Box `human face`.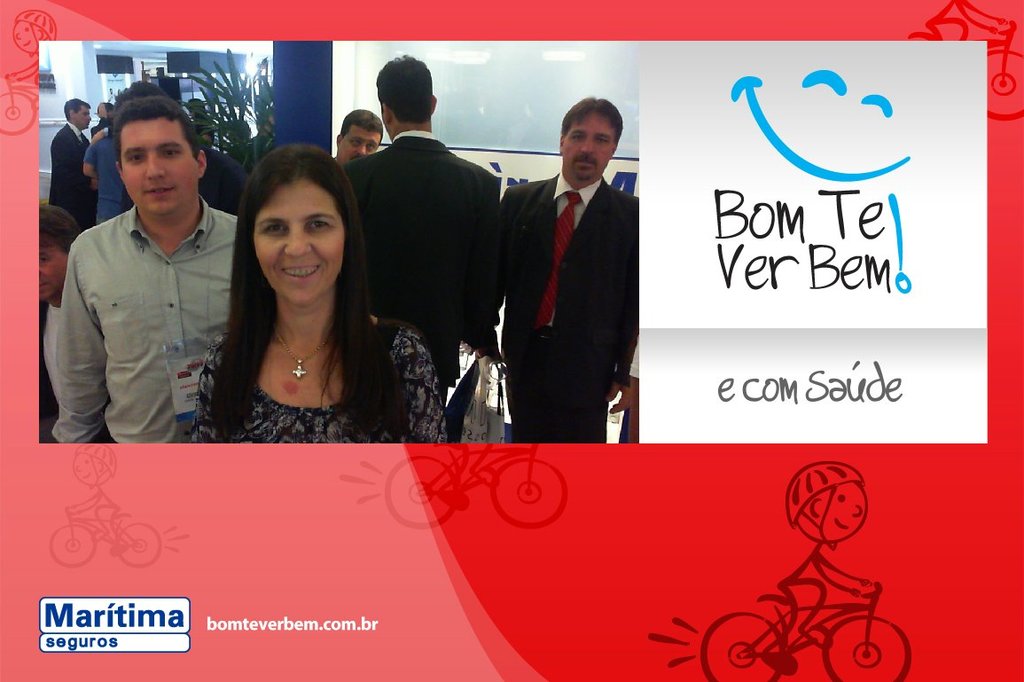
(251,181,345,308).
